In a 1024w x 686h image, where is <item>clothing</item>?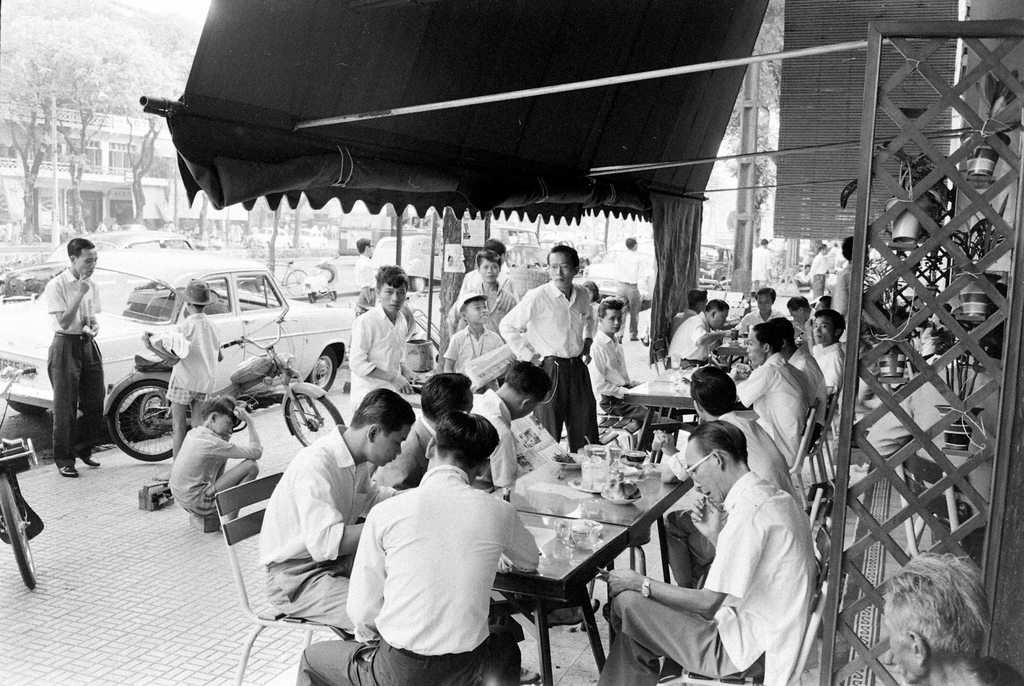
x1=471, y1=388, x2=524, y2=492.
